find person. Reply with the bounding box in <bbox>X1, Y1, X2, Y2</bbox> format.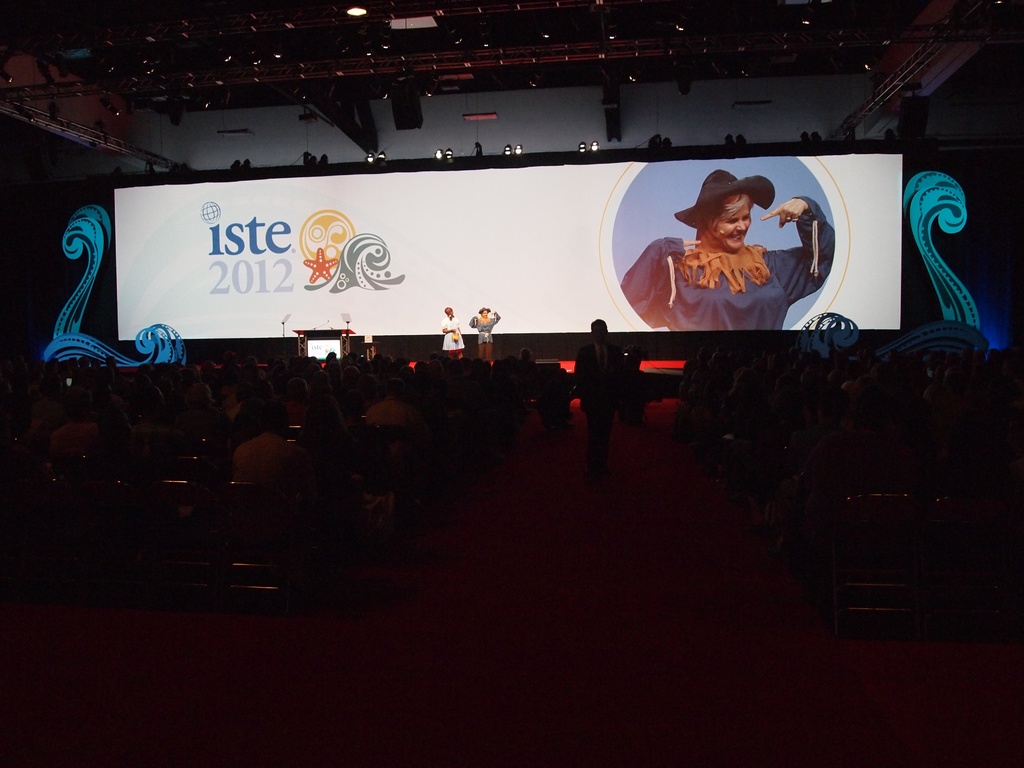
<bbox>438, 306, 465, 362</bbox>.
